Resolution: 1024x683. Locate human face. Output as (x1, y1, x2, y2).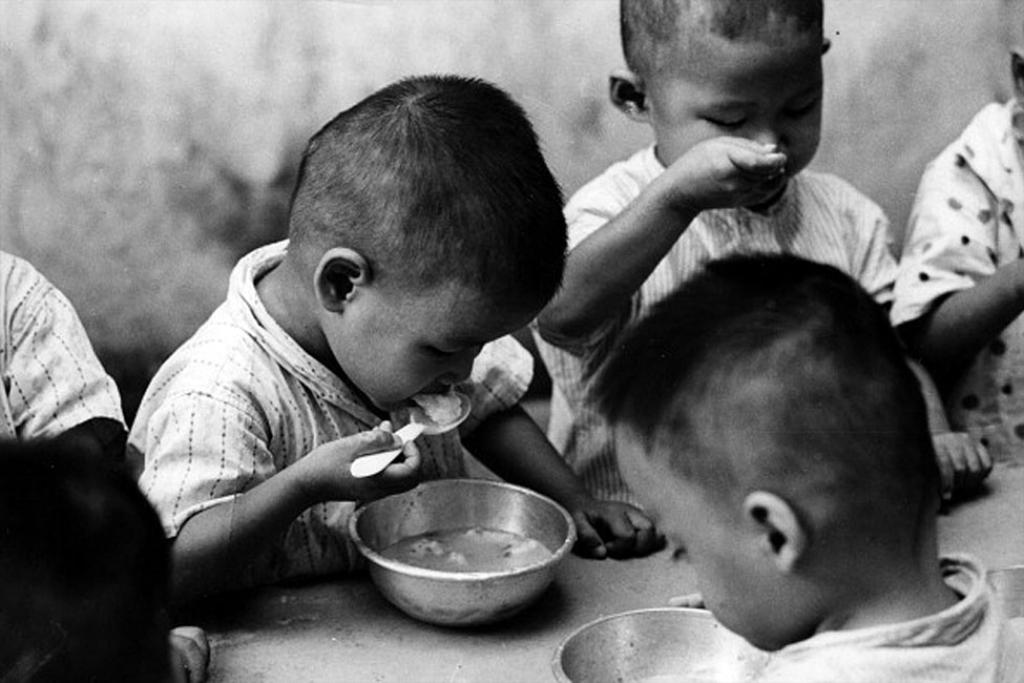
(326, 277, 539, 413).
